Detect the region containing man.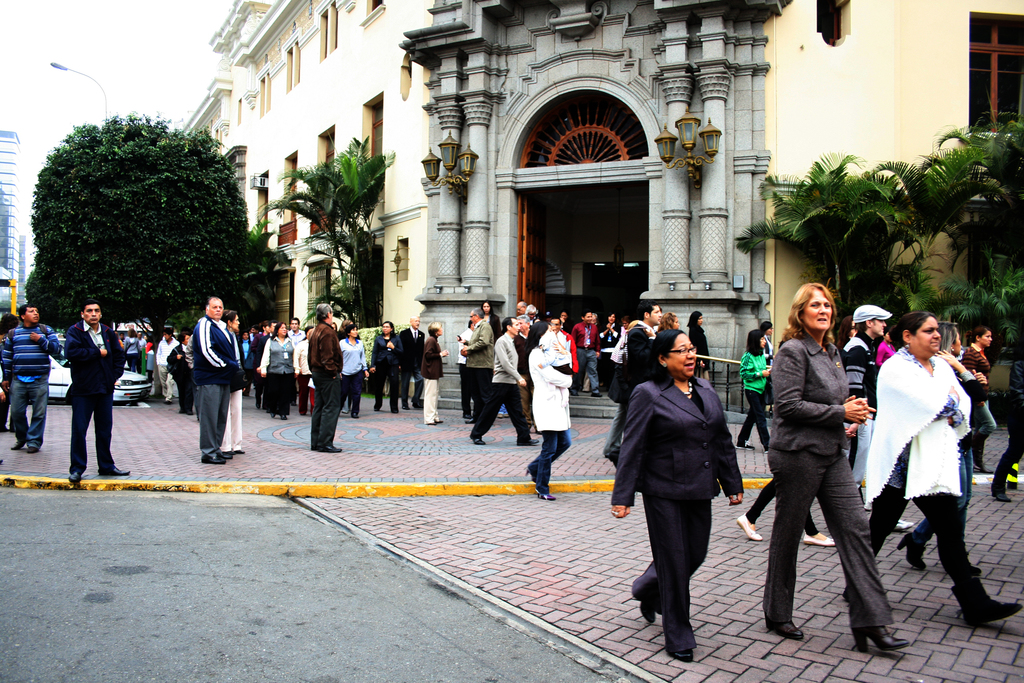
{"x1": 157, "y1": 329, "x2": 183, "y2": 404}.
